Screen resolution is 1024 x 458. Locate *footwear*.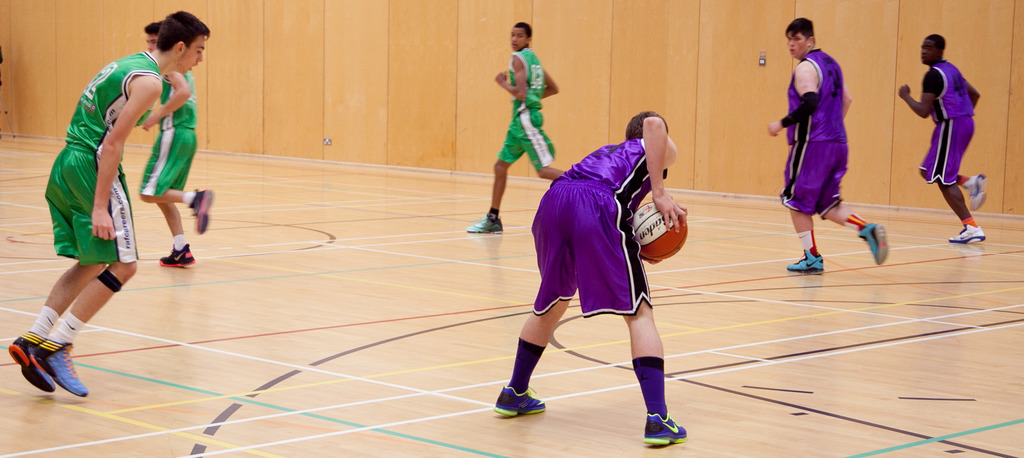
[left=639, top=409, right=685, bottom=445].
